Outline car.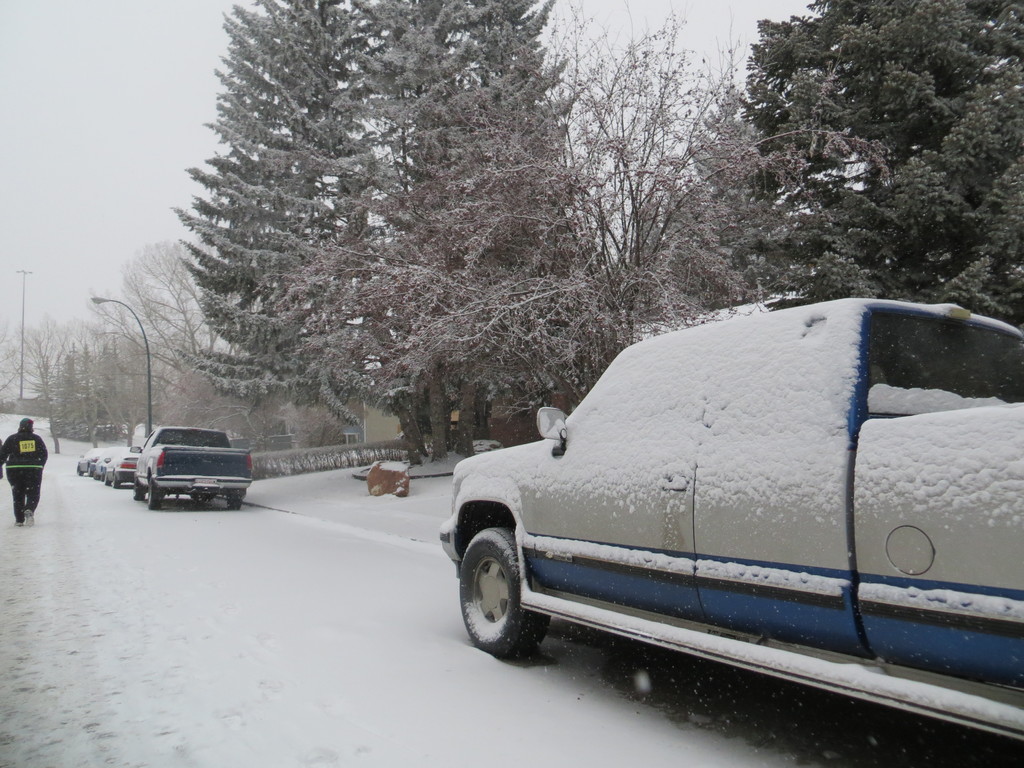
Outline: bbox=(106, 447, 137, 490).
